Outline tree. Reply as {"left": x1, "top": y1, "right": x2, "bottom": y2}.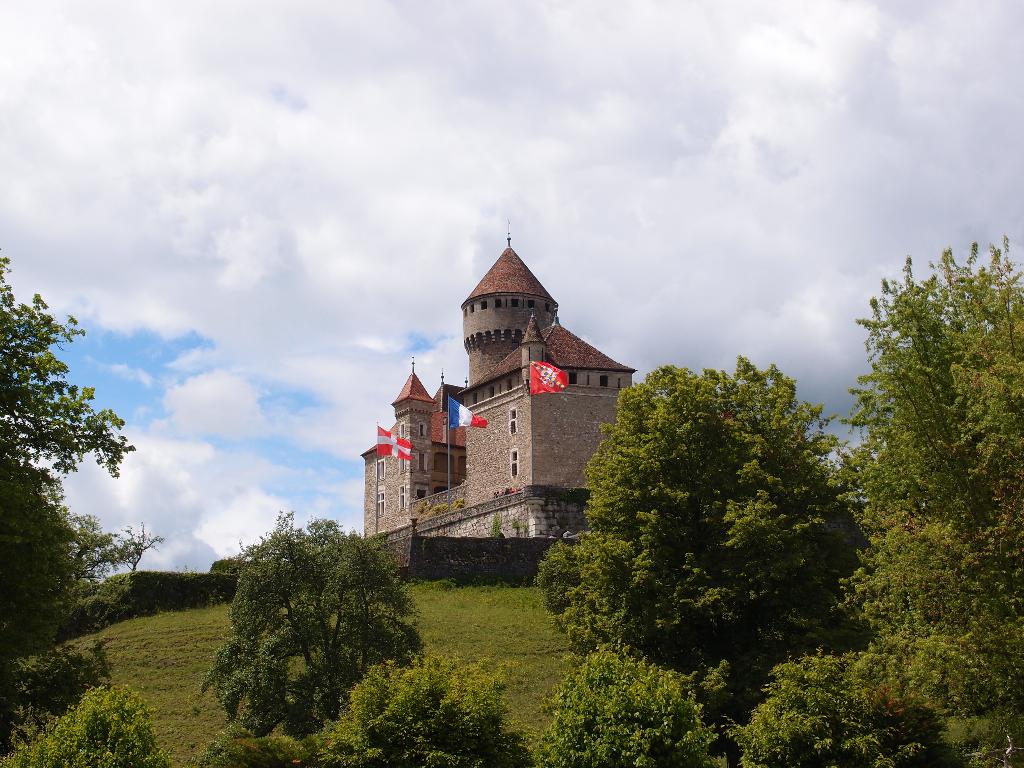
{"left": 541, "top": 645, "right": 742, "bottom": 767}.
